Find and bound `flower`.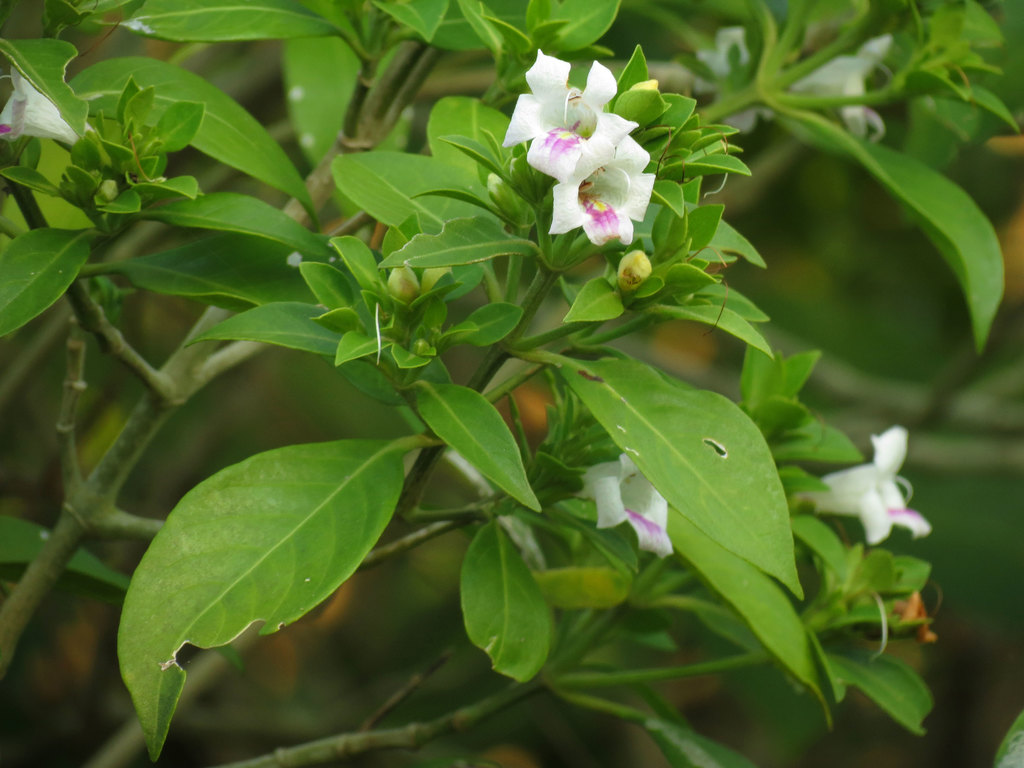
Bound: [678,20,773,147].
